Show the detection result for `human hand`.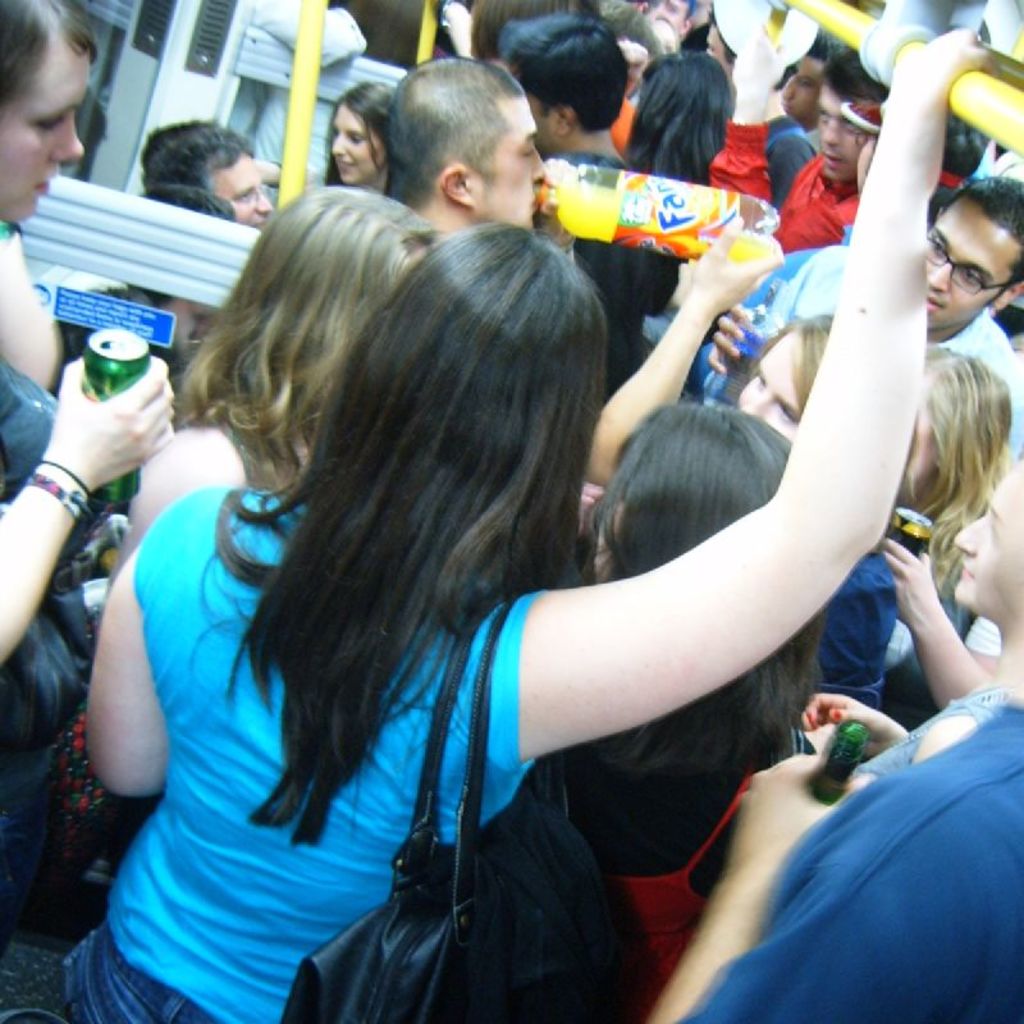
(left=617, top=35, right=649, bottom=82).
